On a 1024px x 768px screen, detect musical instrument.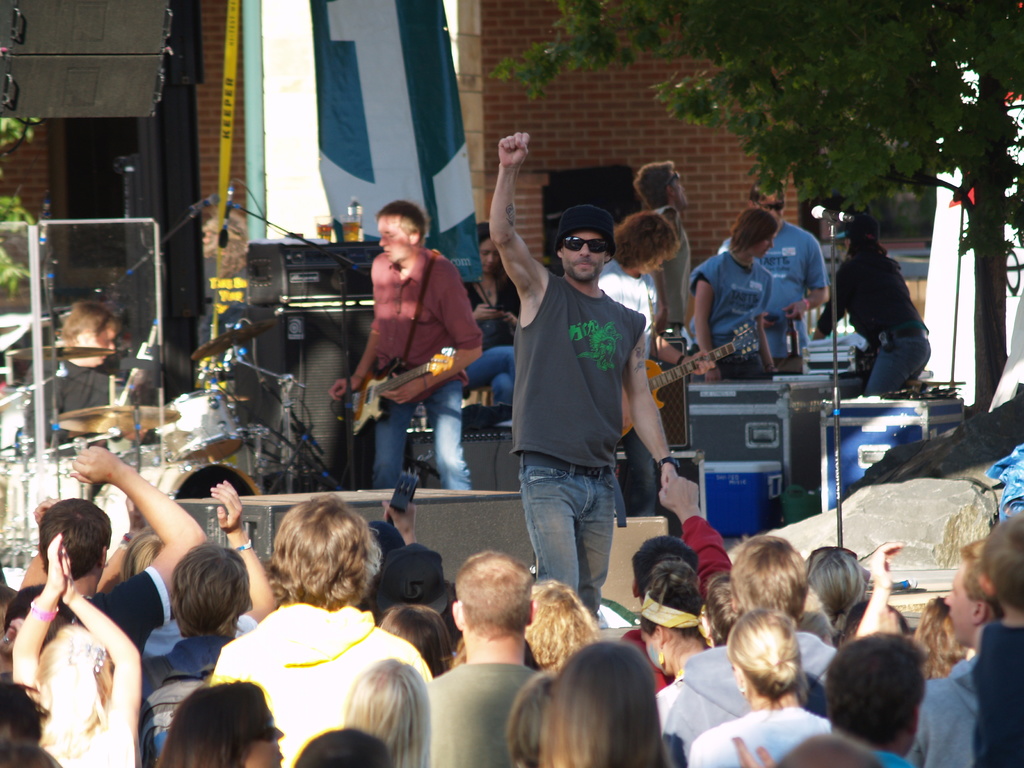
<region>85, 442, 276, 566</region>.
